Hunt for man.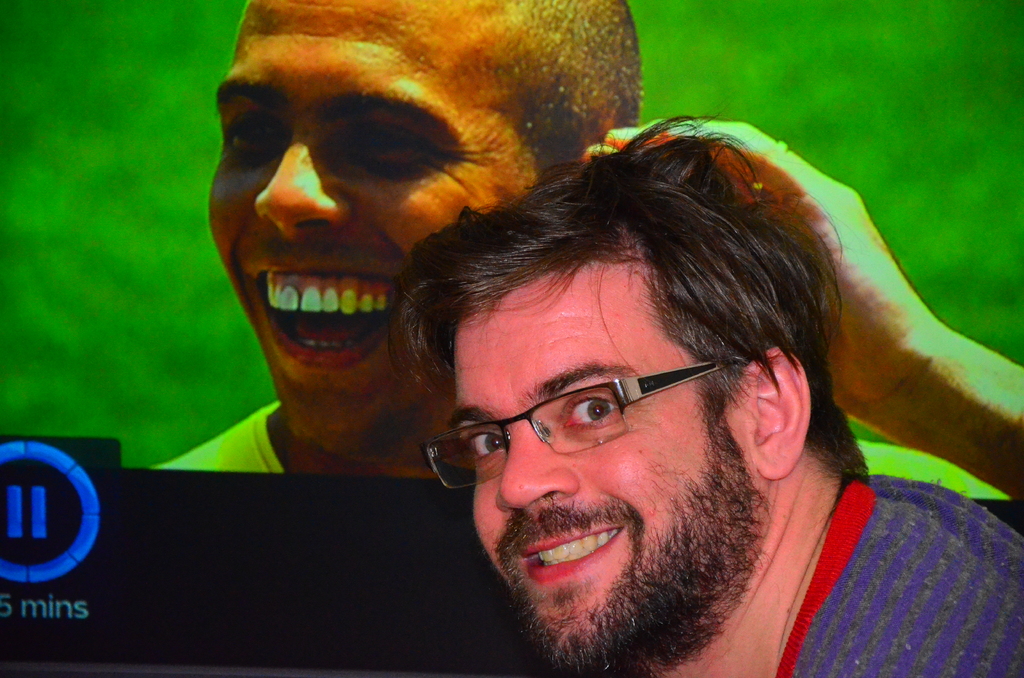
Hunted down at box(154, 0, 644, 470).
